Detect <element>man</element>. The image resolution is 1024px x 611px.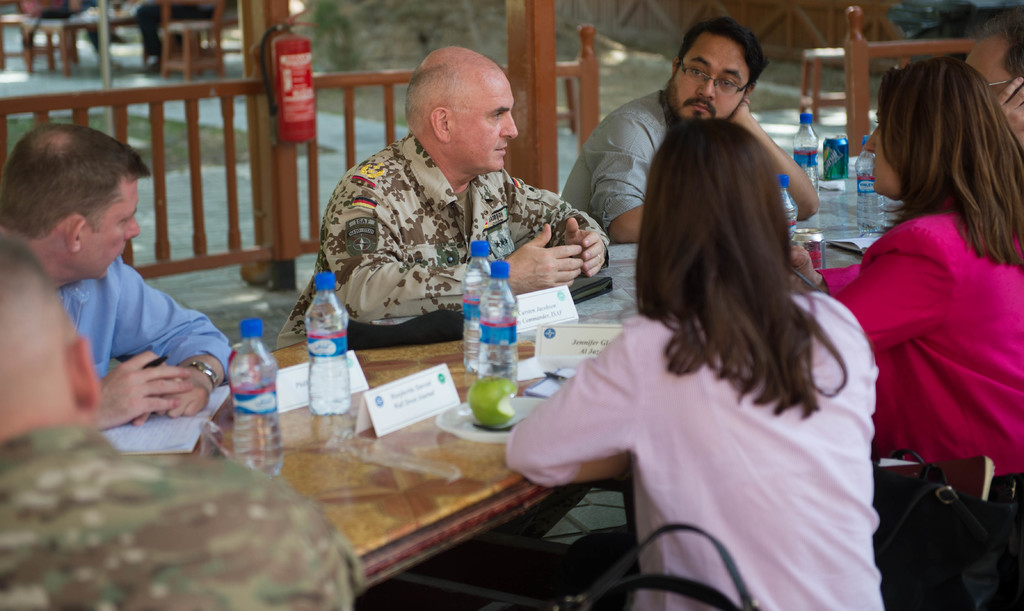
<box>0,120,236,436</box>.
